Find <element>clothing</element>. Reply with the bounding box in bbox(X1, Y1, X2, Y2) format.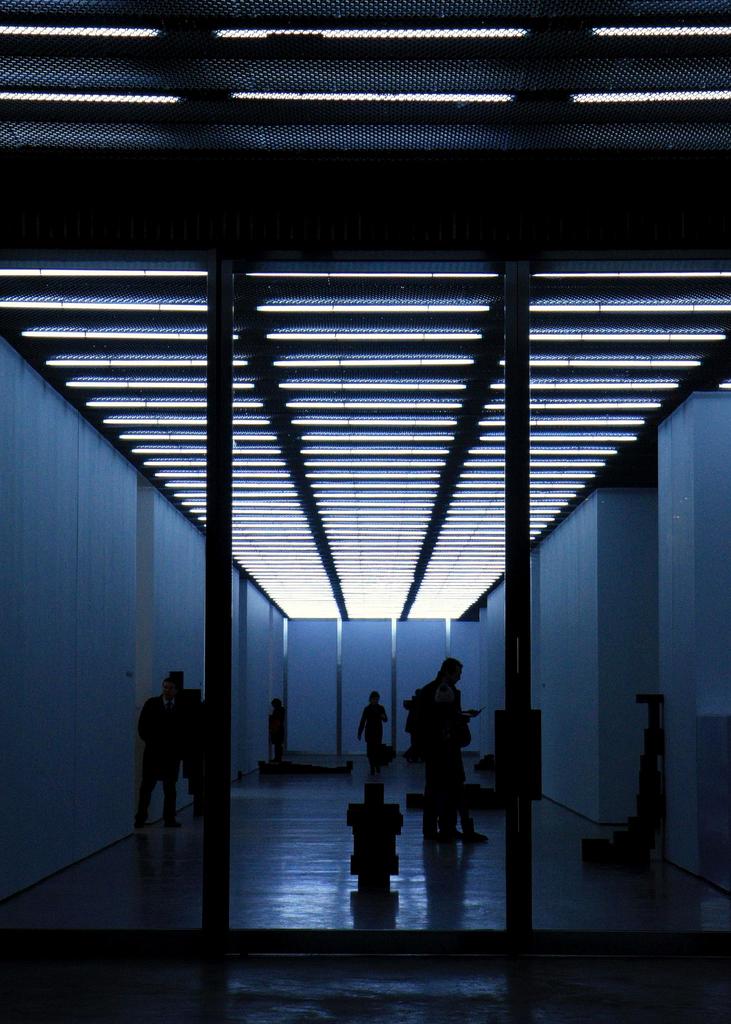
bbox(411, 664, 474, 837).
